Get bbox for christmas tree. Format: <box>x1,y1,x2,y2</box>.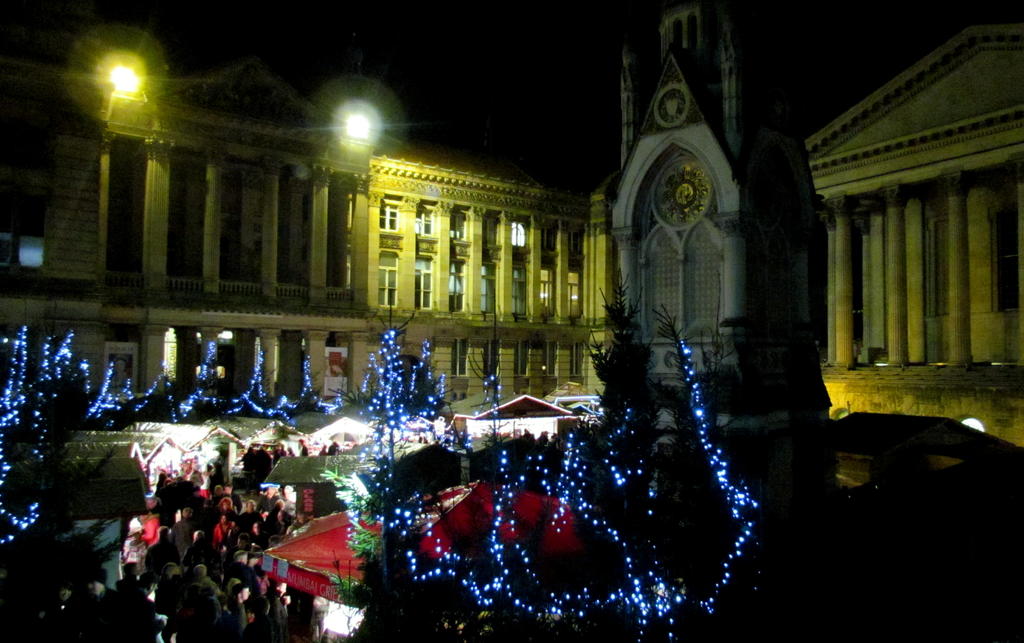
<box>347,334,463,418</box>.
